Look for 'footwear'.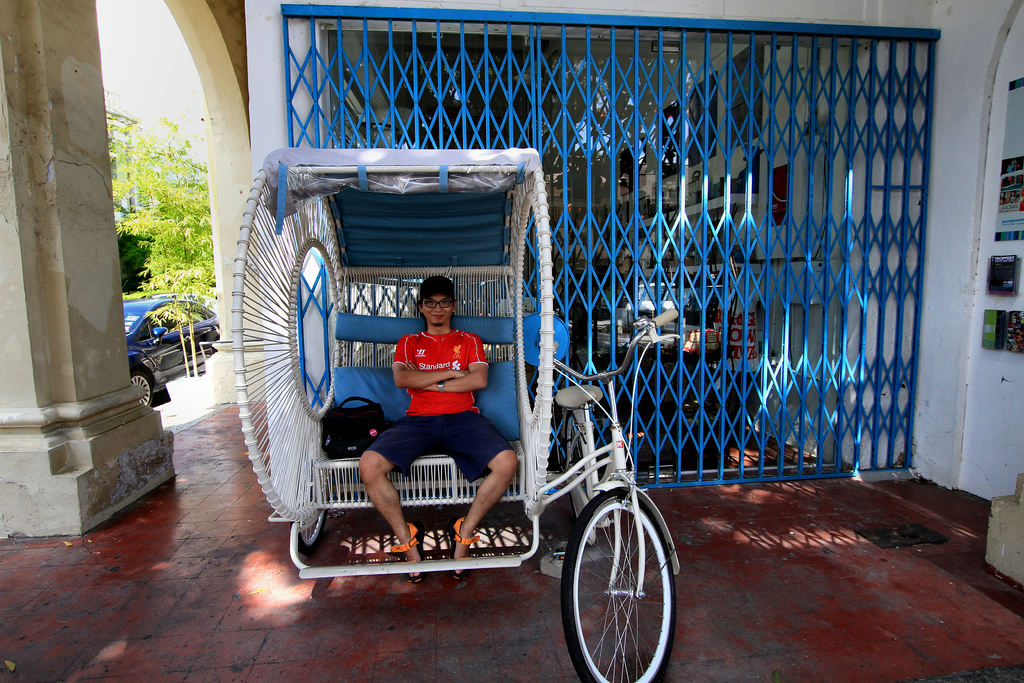
Found: region(390, 520, 423, 588).
